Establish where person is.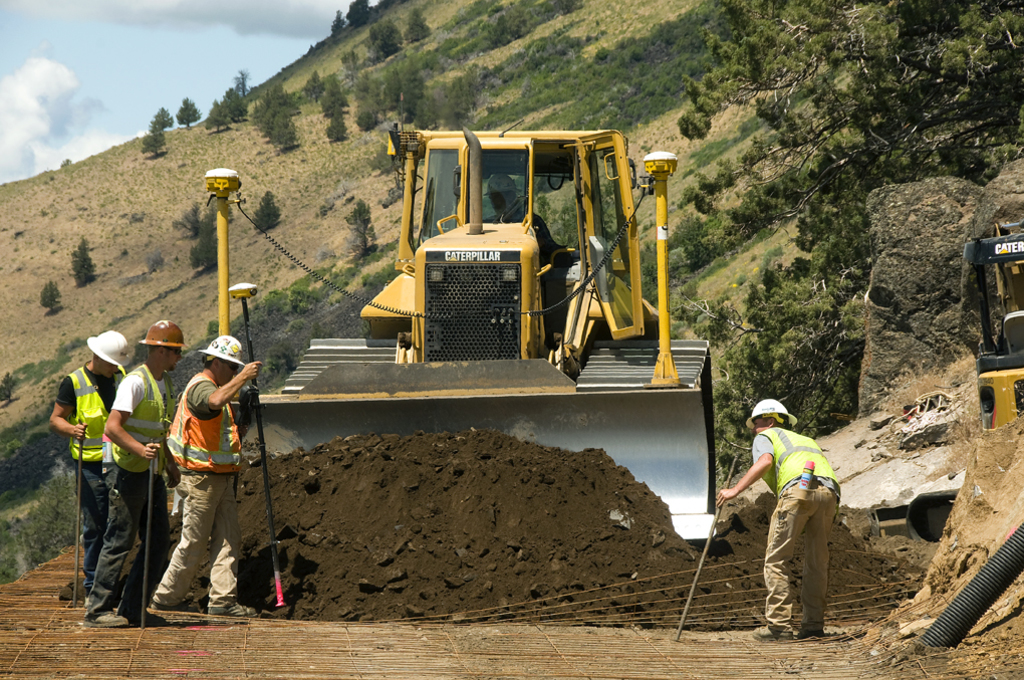
Established at 141/334/256/631.
